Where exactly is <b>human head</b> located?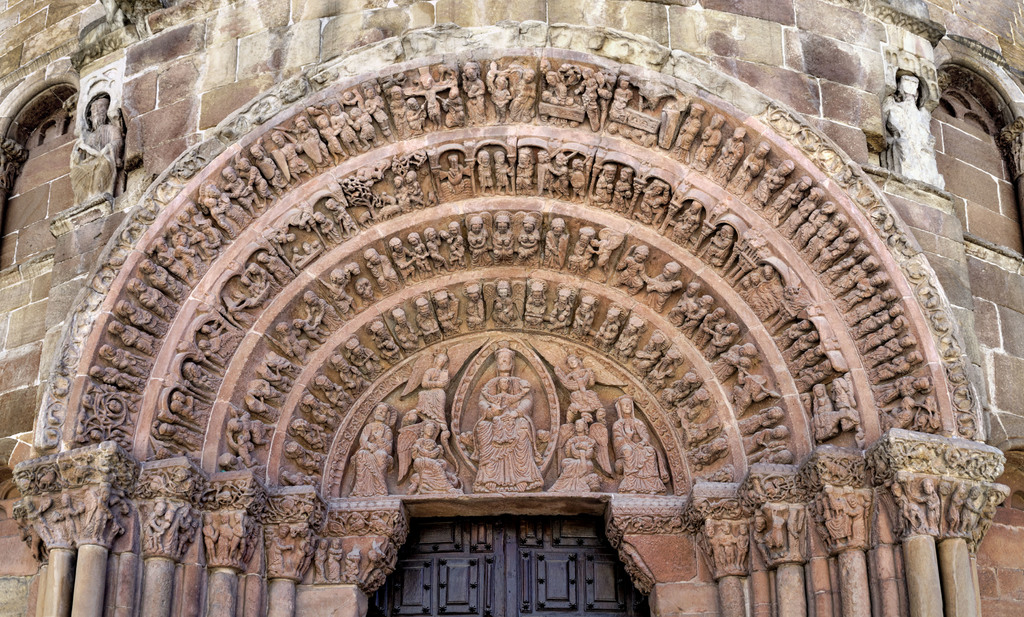
Its bounding box is {"x1": 659, "y1": 262, "x2": 680, "y2": 277}.
